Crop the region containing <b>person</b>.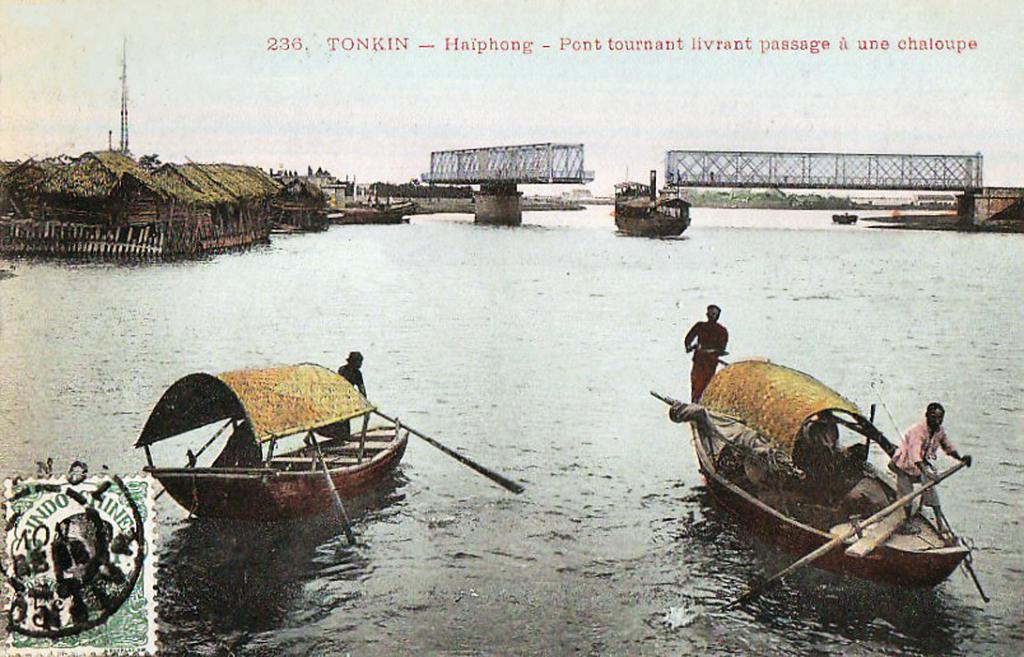
Crop region: region(696, 302, 747, 408).
